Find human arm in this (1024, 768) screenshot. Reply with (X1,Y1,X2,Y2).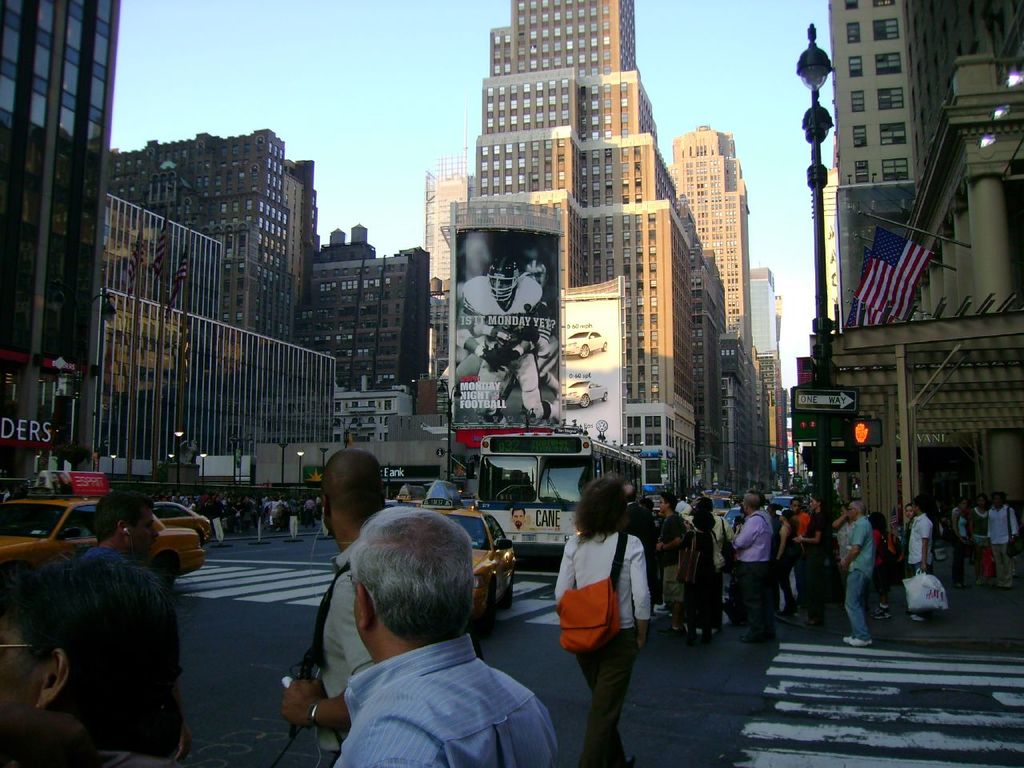
(497,291,540,362).
